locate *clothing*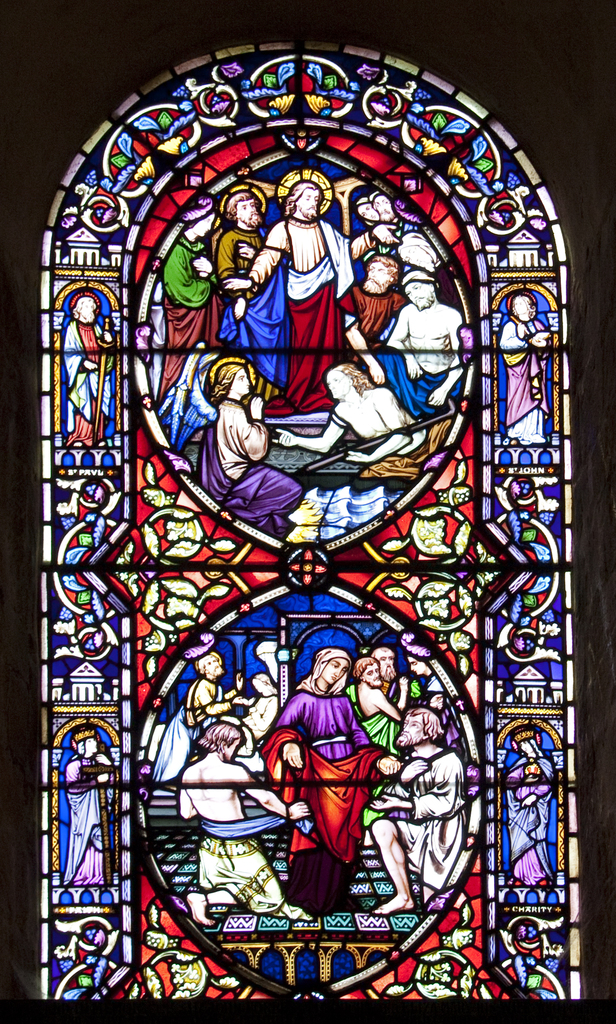
detection(335, 385, 463, 488)
